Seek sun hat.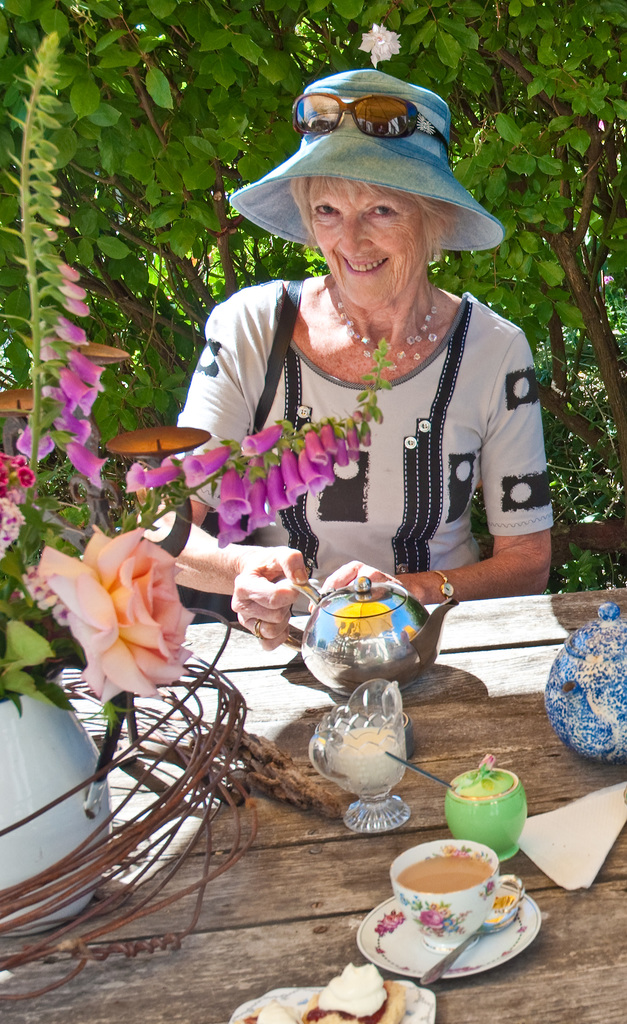
bbox=[225, 68, 509, 256].
